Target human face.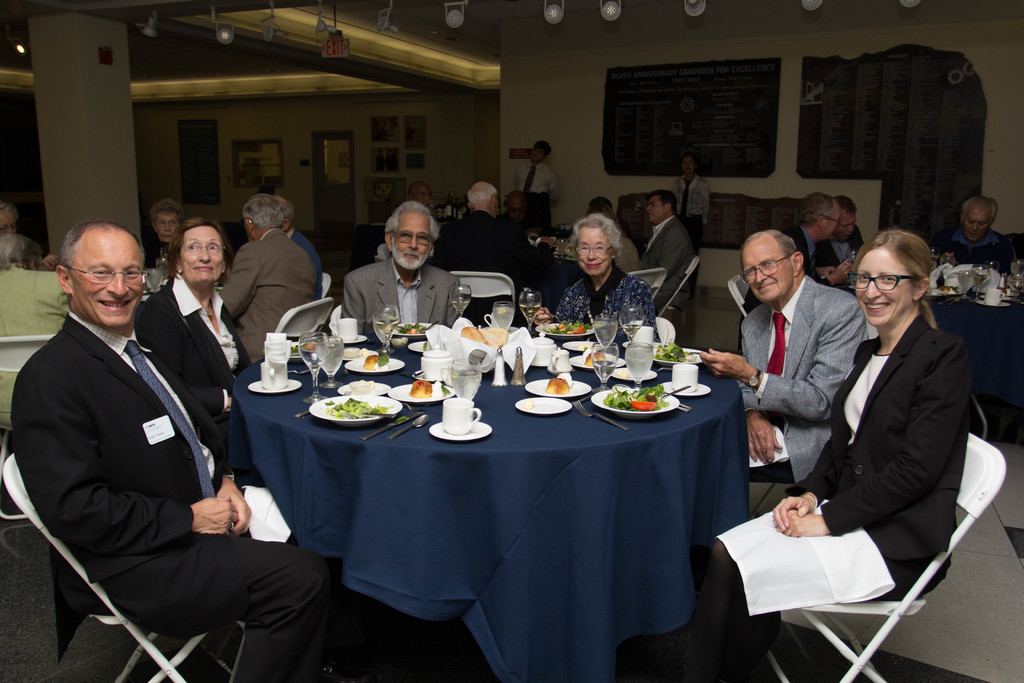
Target region: (154,215,179,248).
